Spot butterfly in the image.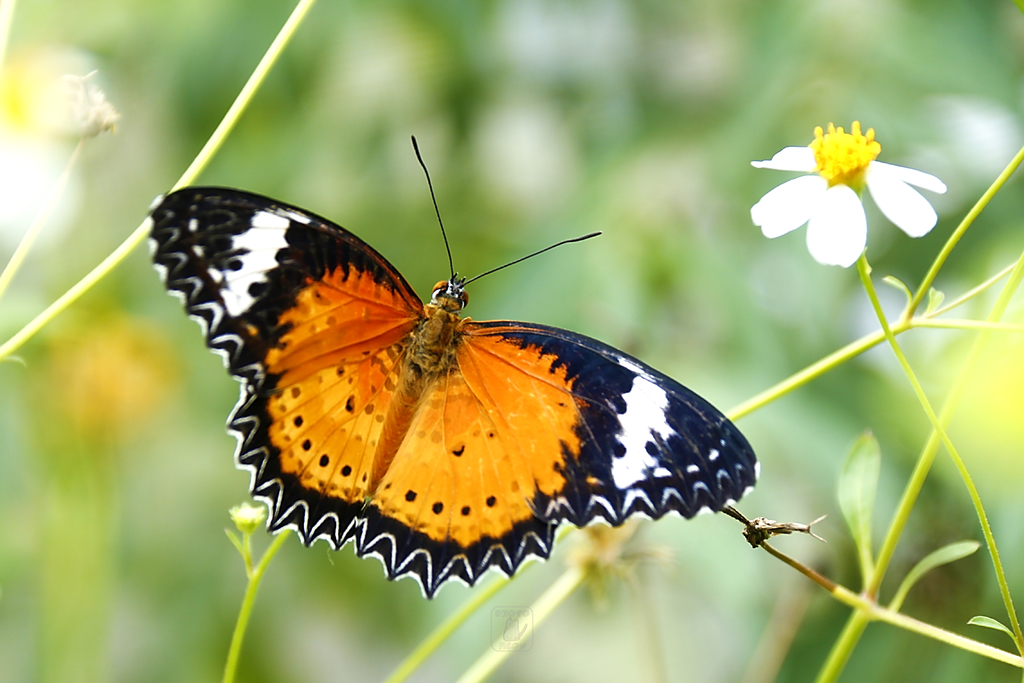
butterfly found at region(140, 124, 834, 598).
